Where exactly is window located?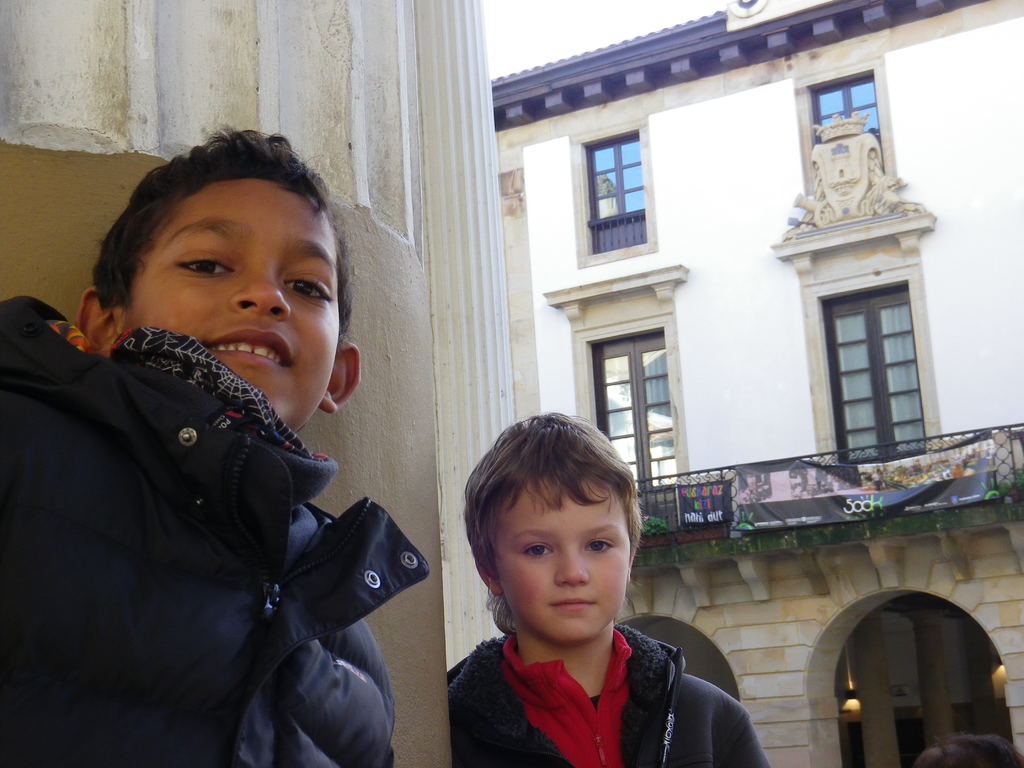
Its bounding box is Rect(588, 326, 677, 516).
